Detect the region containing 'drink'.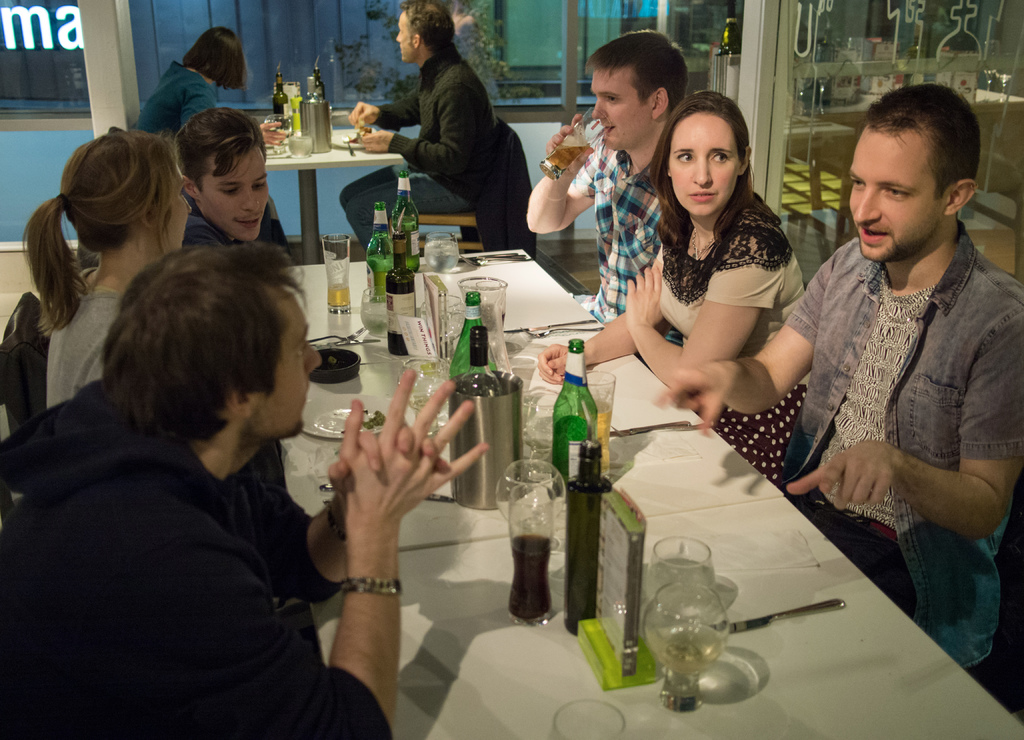
(368, 257, 391, 303).
